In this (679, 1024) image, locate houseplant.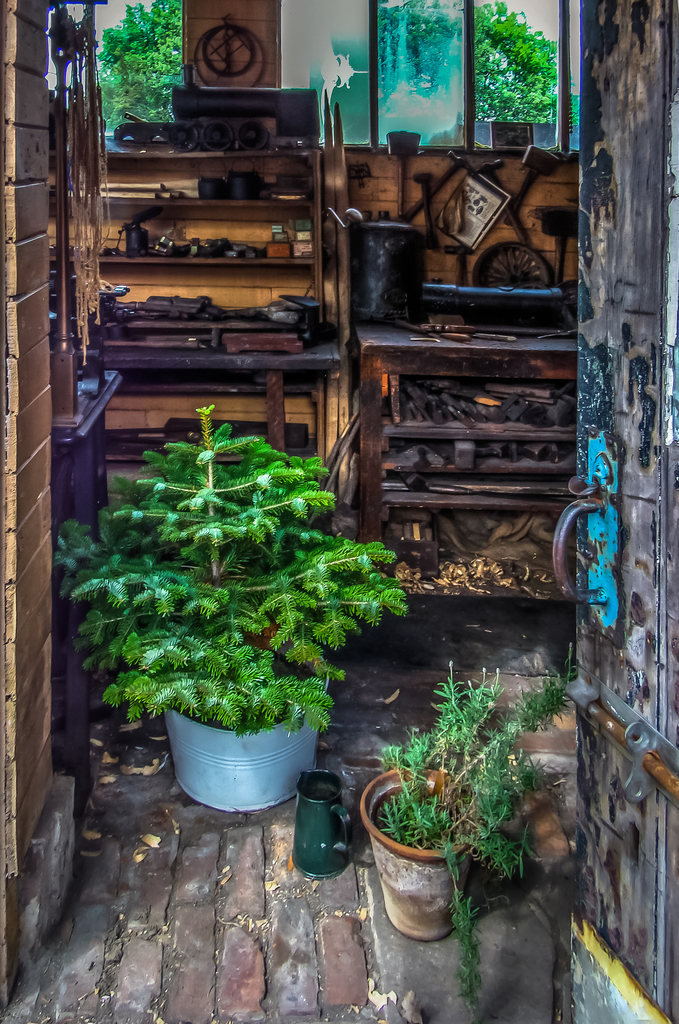
Bounding box: [356,640,580,1023].
